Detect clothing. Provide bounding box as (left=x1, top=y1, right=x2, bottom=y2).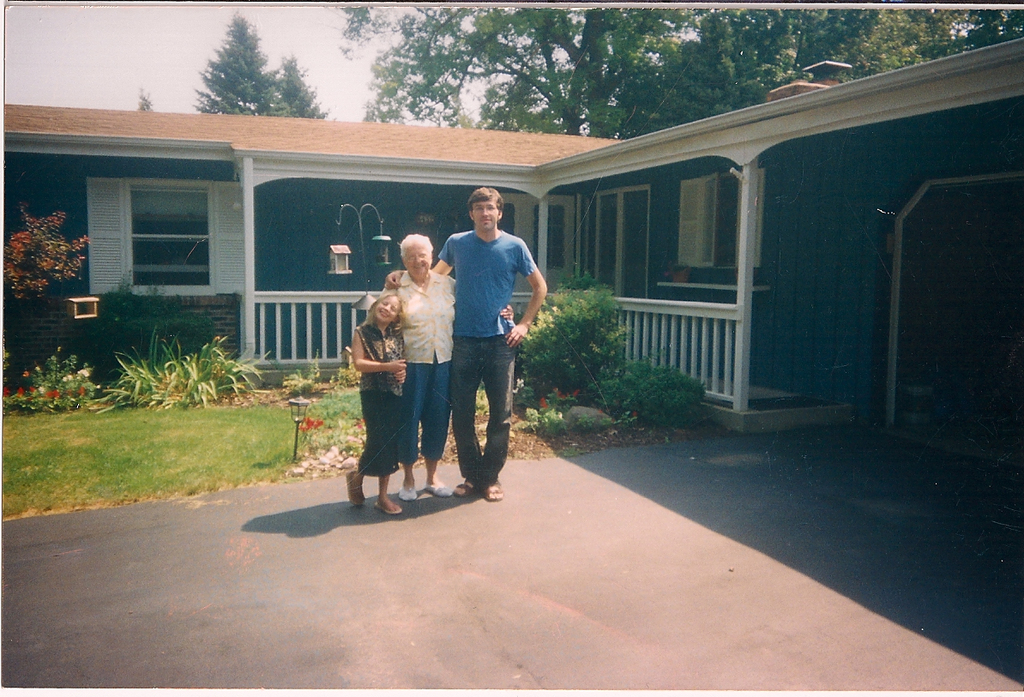
(left=359, top=396, right=407, bottom=474).
